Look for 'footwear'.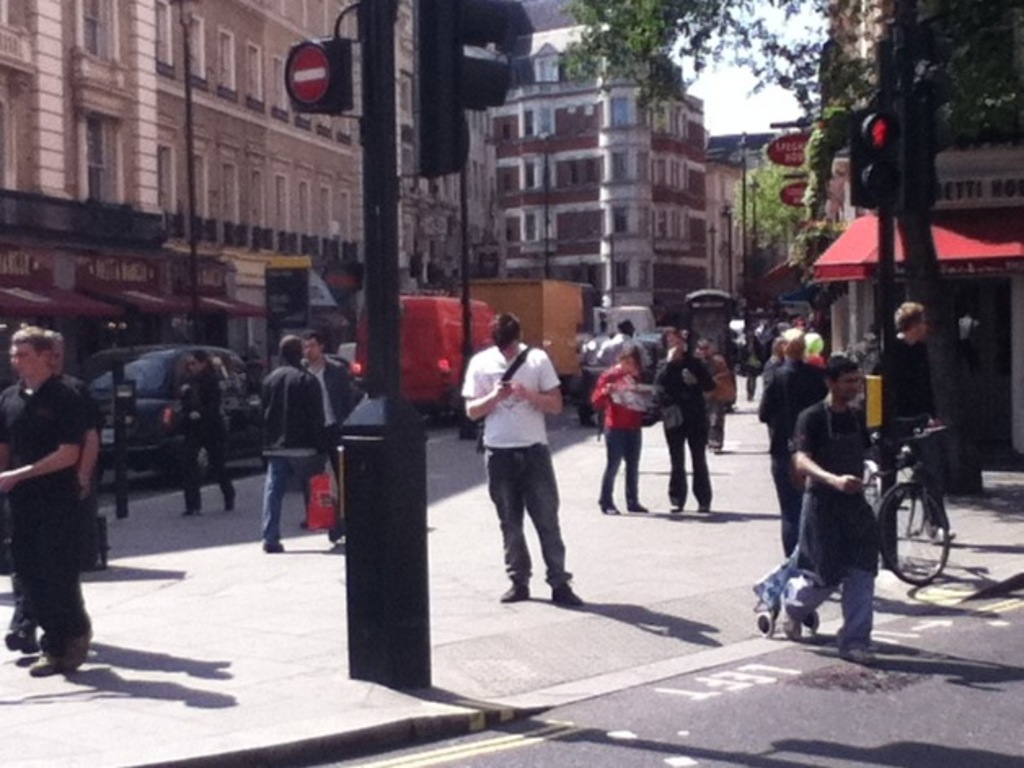
Found: rect(33, 654, 62, 673).
